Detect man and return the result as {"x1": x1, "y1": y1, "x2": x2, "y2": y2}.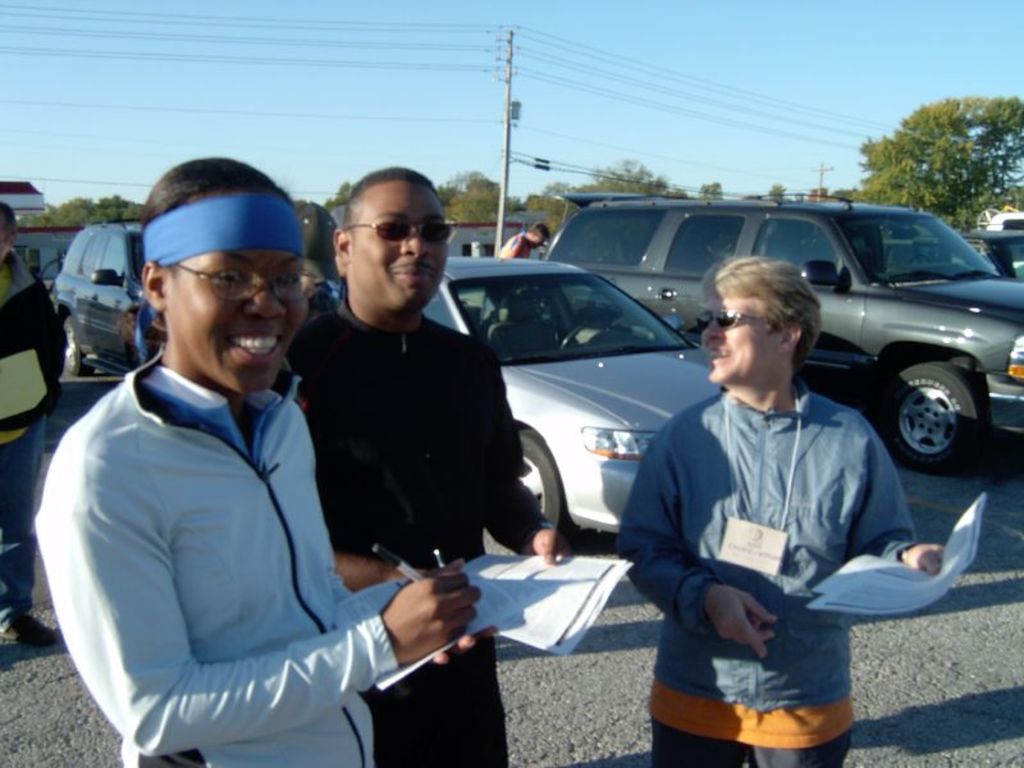
{"x1": 617, "y1": 250, "x2": 938, "y2": 767}.
